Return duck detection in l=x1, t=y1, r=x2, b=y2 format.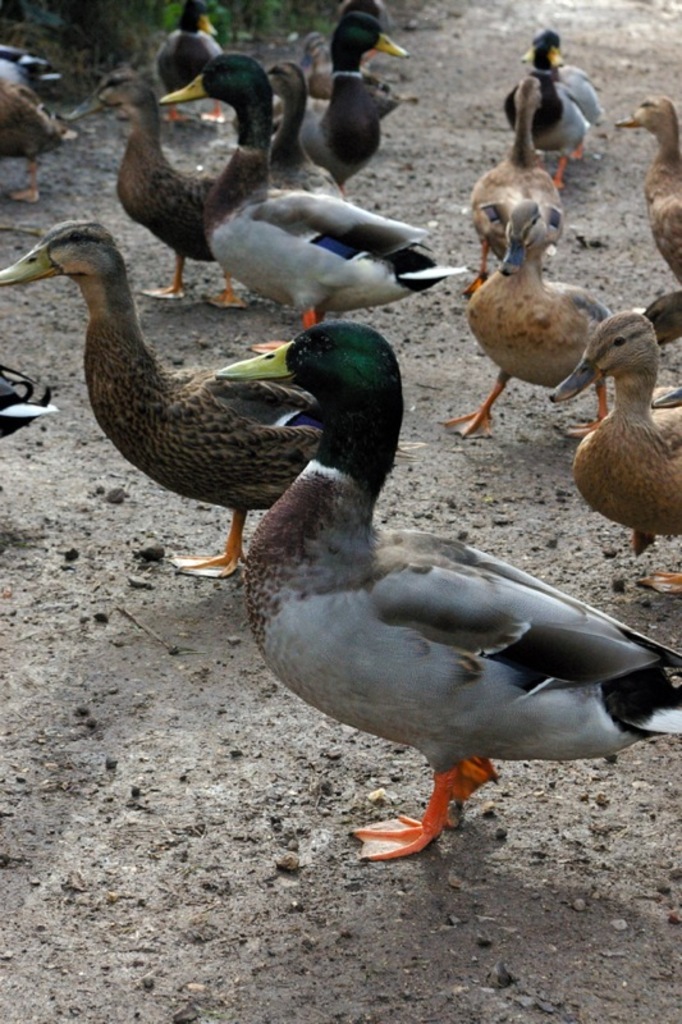
l=467, t=64, r=576, b=293.
